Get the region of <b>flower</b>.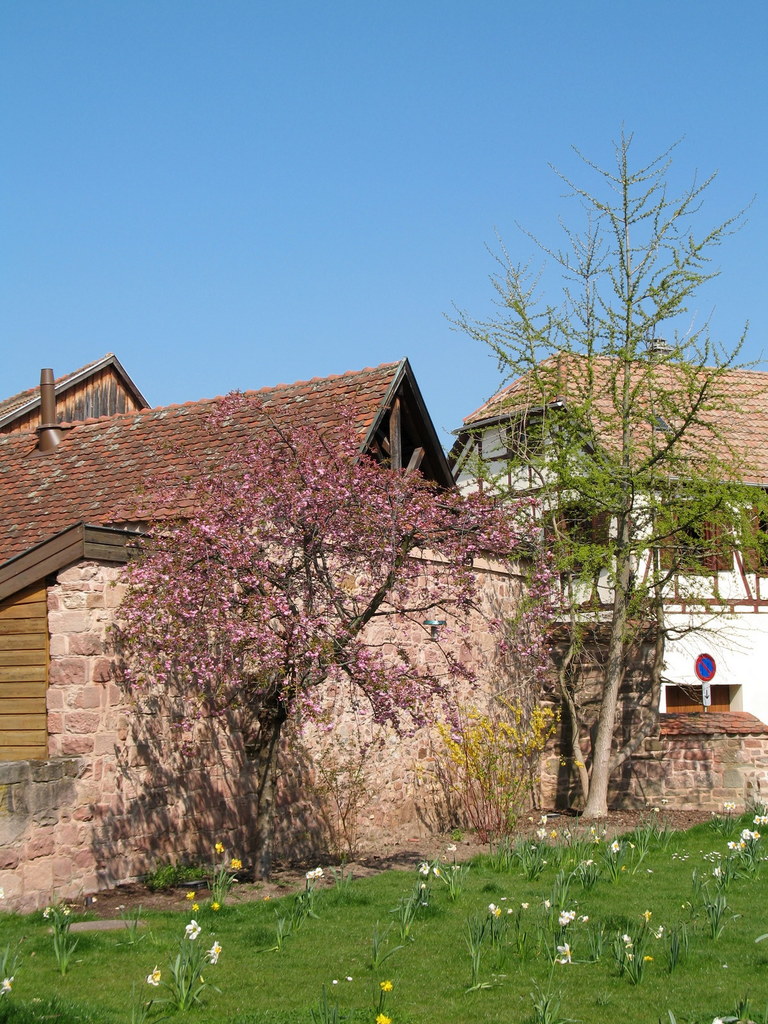
bbox=(145, 968, 161, 996).
